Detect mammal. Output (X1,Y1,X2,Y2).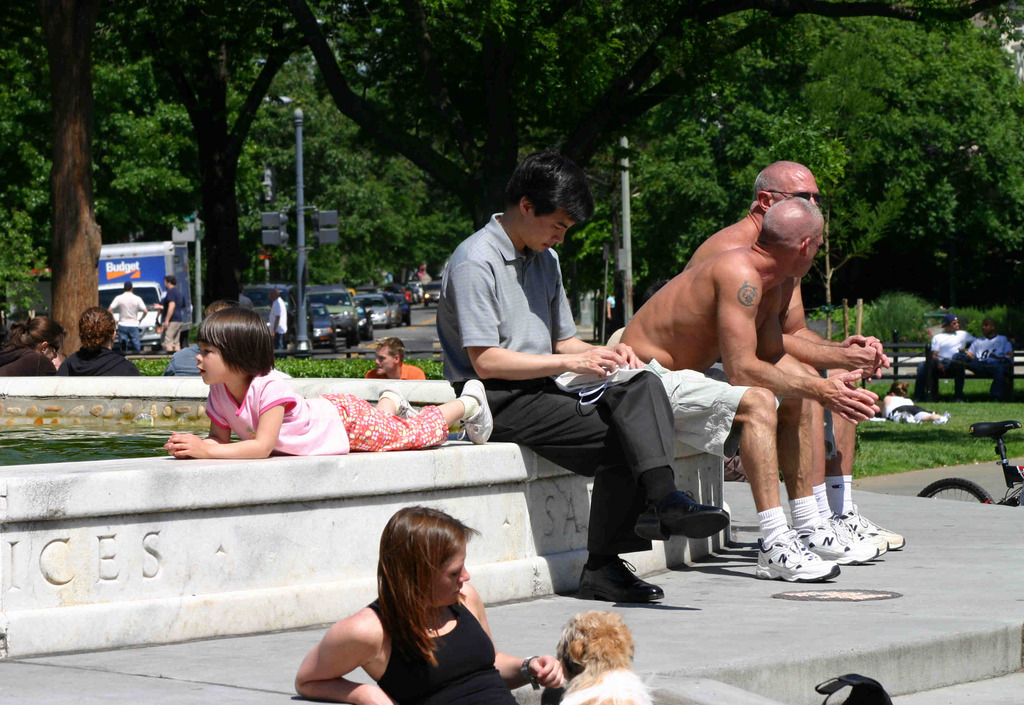
(955,318,1018,398).
